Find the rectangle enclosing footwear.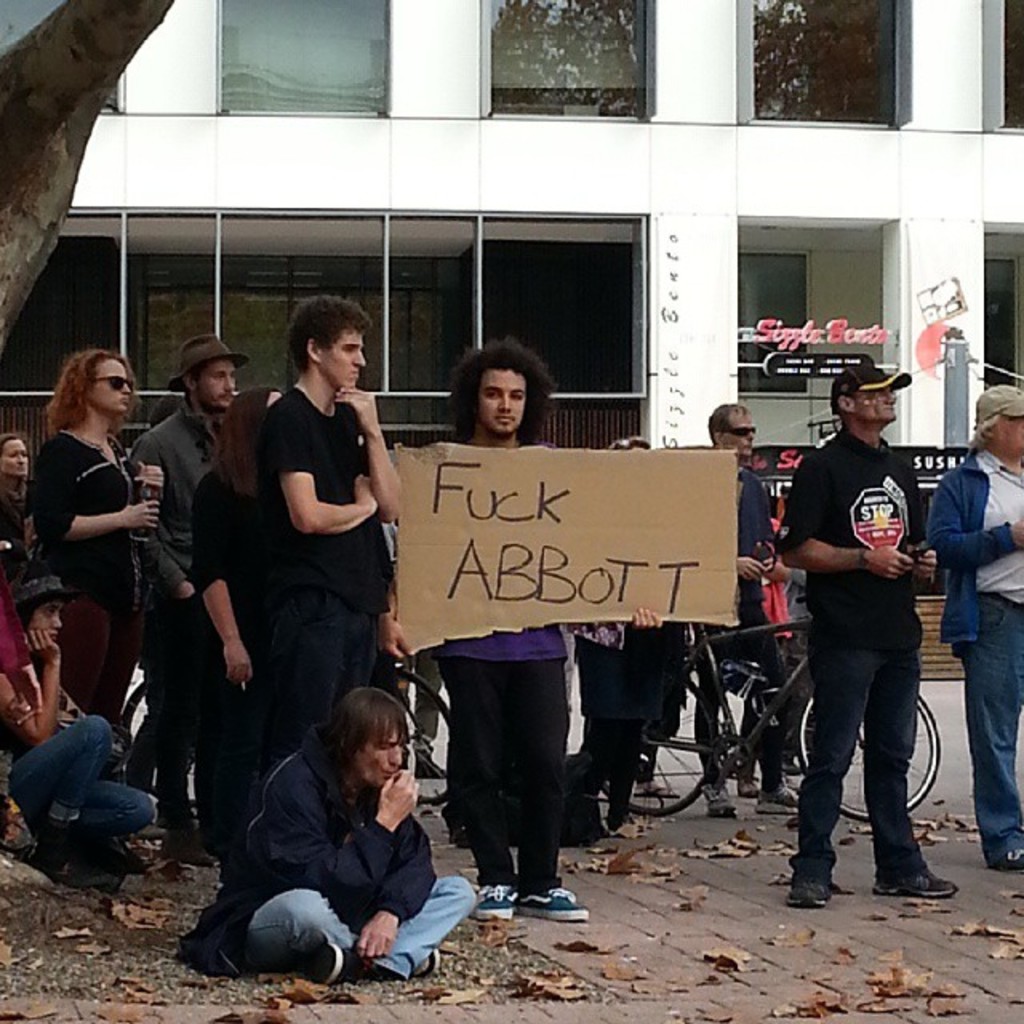
<region>760, 787, 800, 808</region>.
